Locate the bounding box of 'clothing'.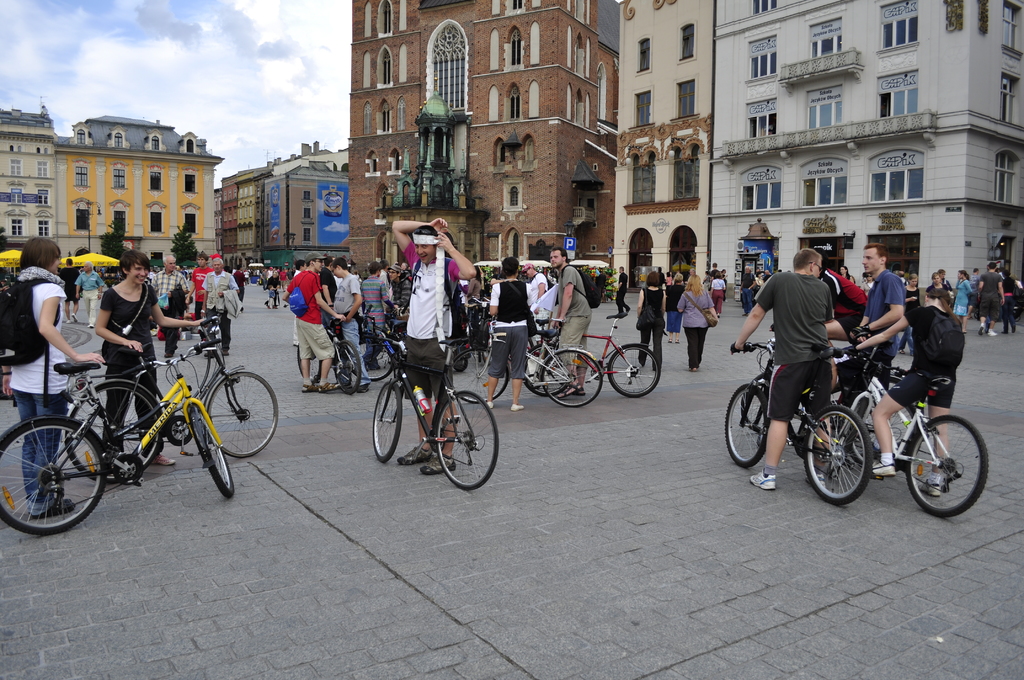
Bounding box: l=558, t=264, r=593, b=369.
